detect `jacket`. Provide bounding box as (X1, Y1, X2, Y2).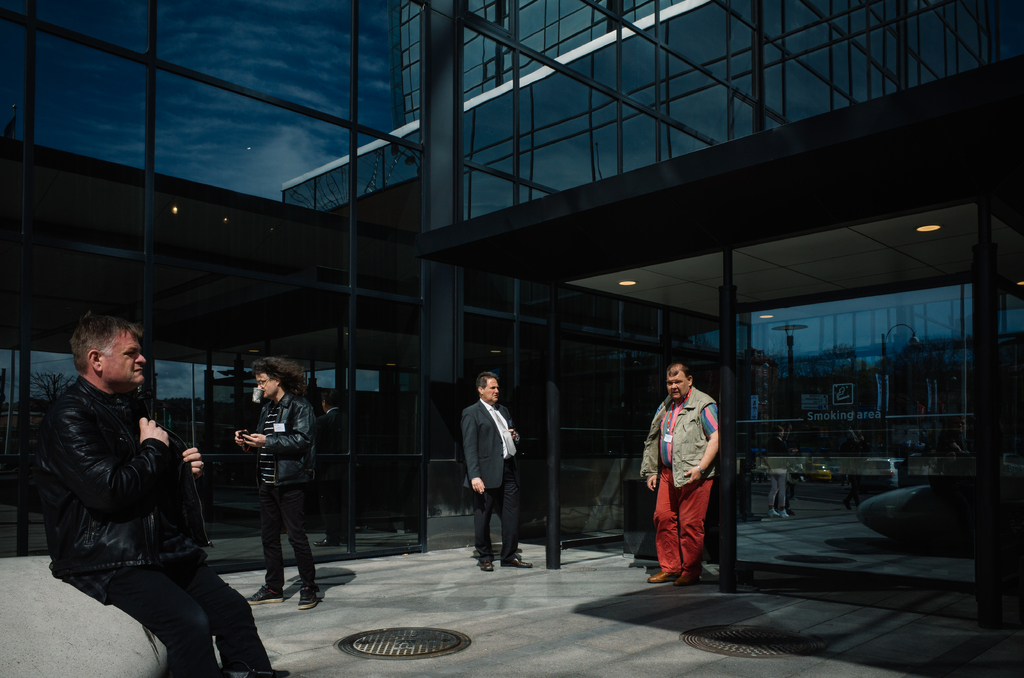
(254, 391, 320, 489).
